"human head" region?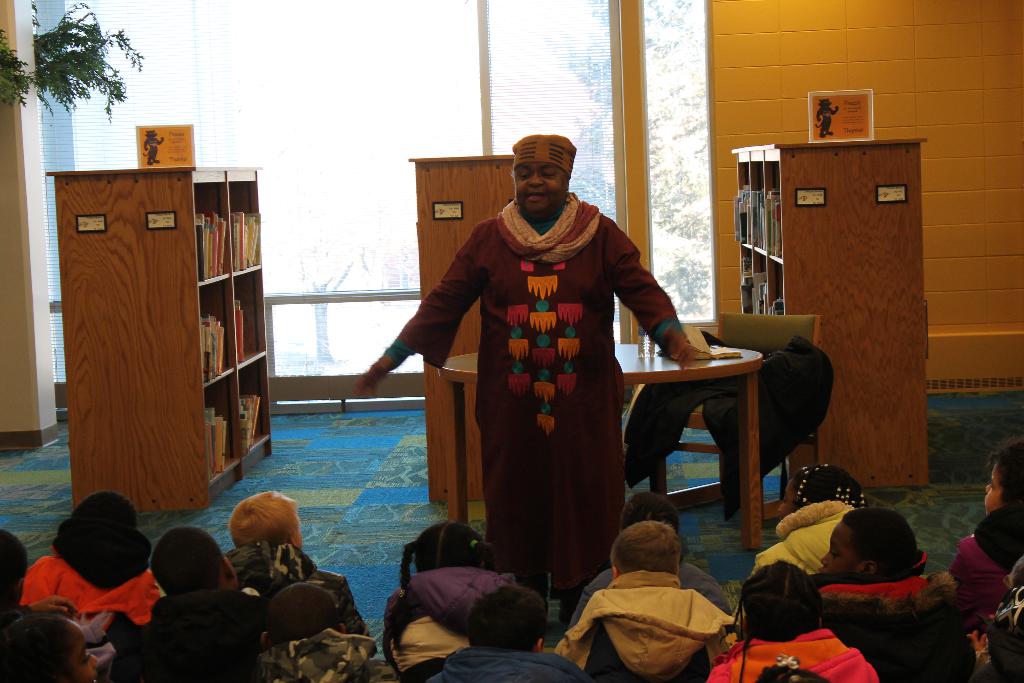
bbox=[0, 606, 99, 682]
